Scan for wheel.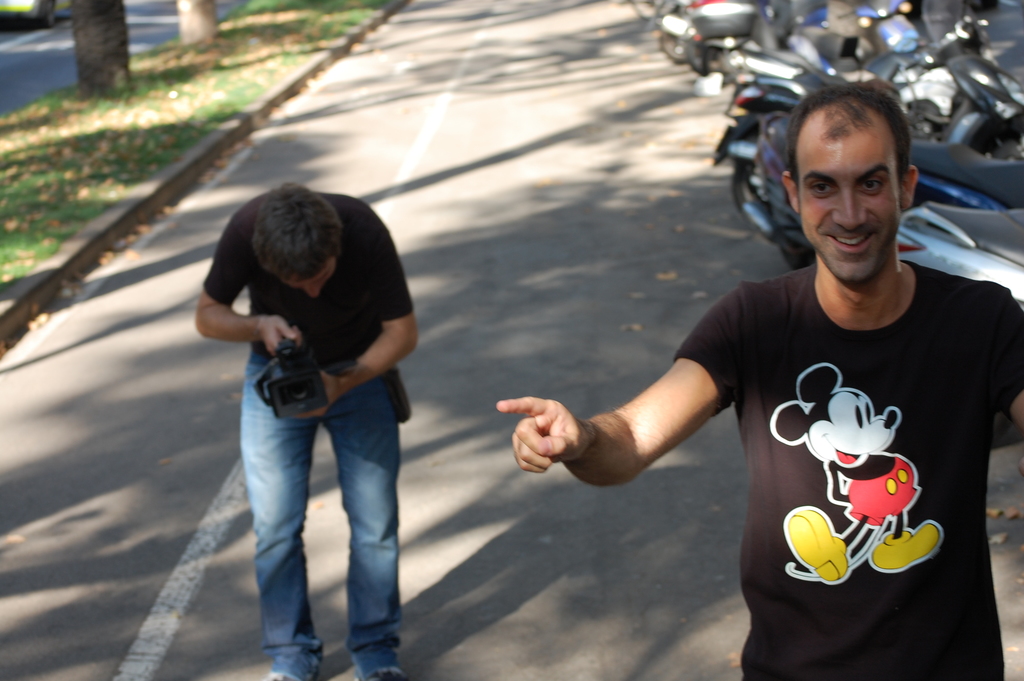
Scan result: <bbox>776, 229, 806, 277</bbox>.
